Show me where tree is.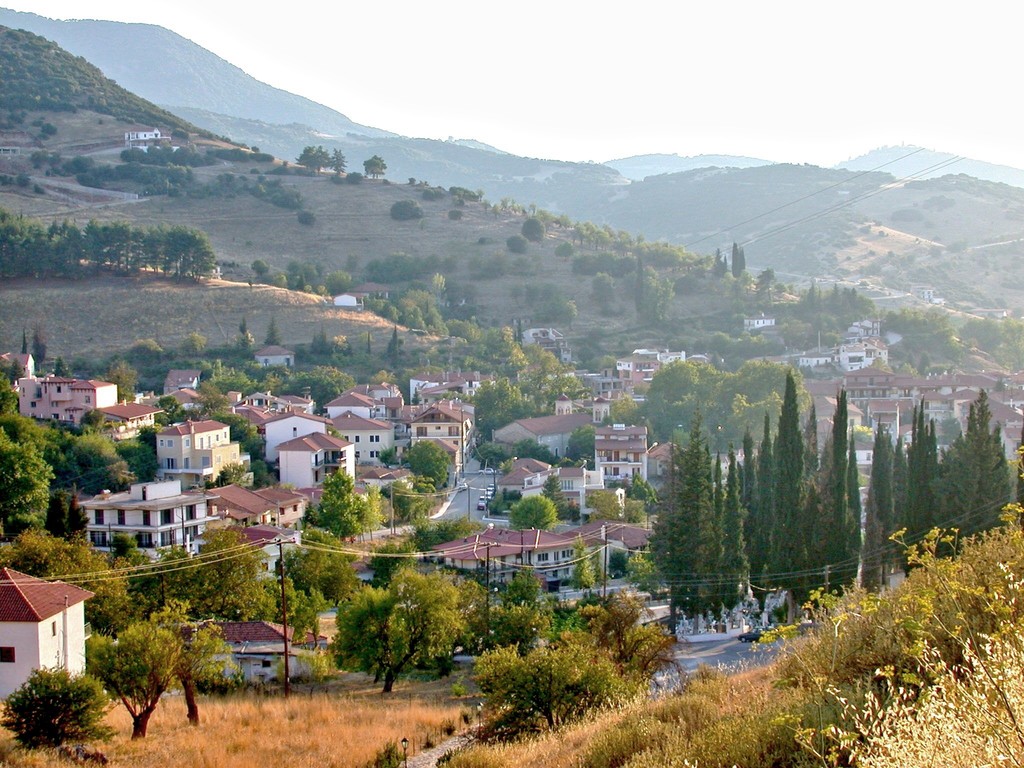
tree is at (left=0, top=659, right=109, bottom=756).
